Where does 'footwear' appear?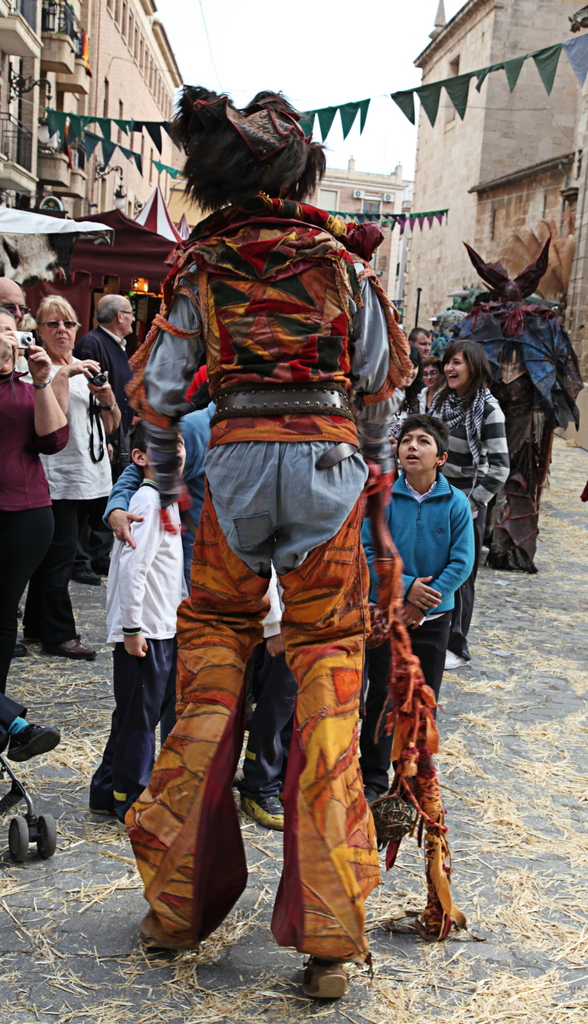
Appears at <bbox>44, 637, 100, 662</bbox>.
